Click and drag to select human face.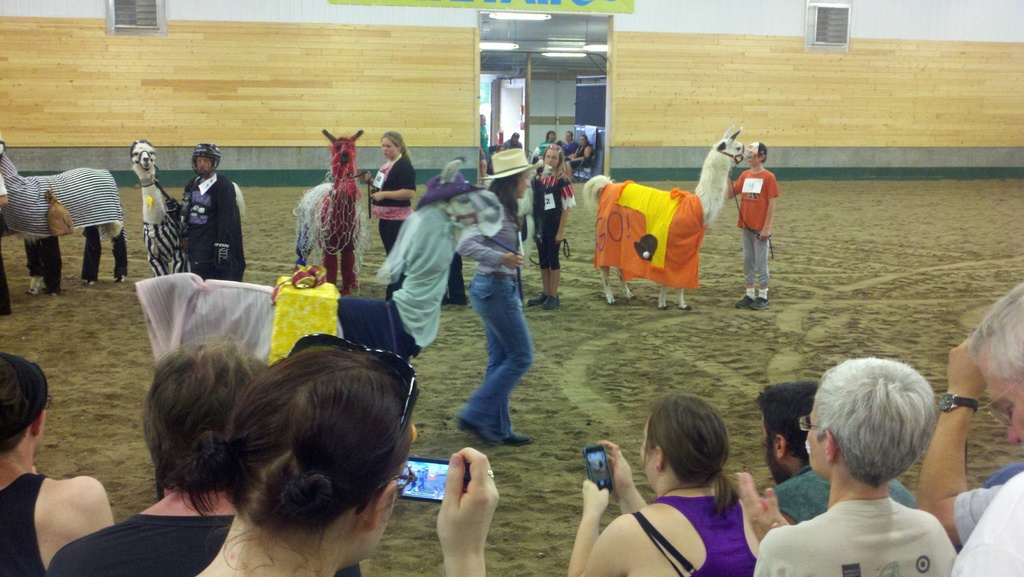
Selection: 196 153 211 170.
